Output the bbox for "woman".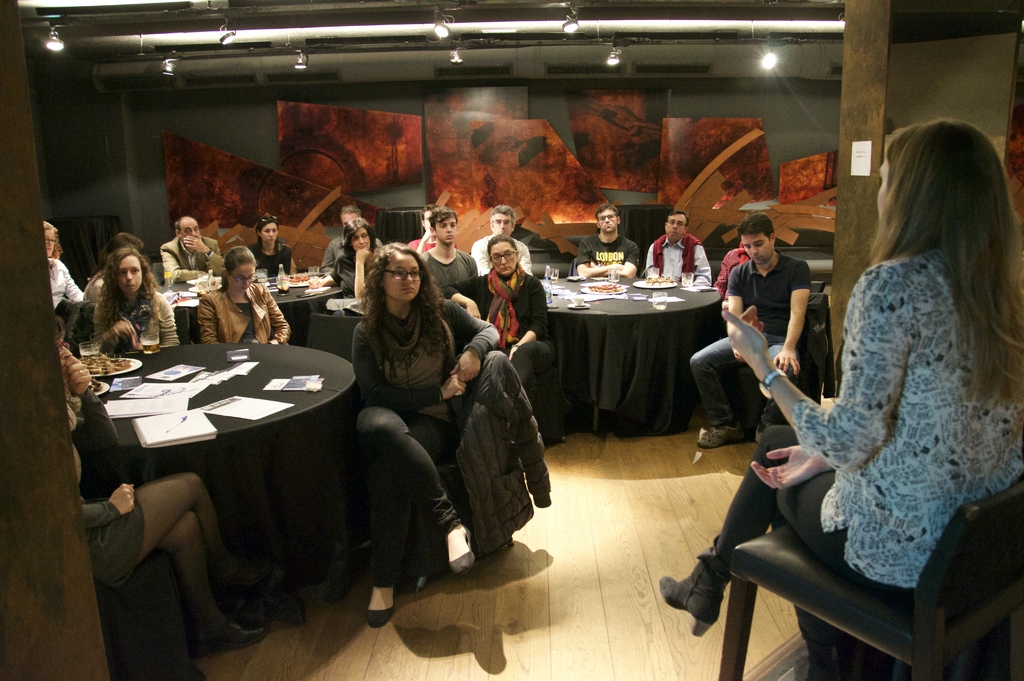
rect(657, 116, 1023, 680).
